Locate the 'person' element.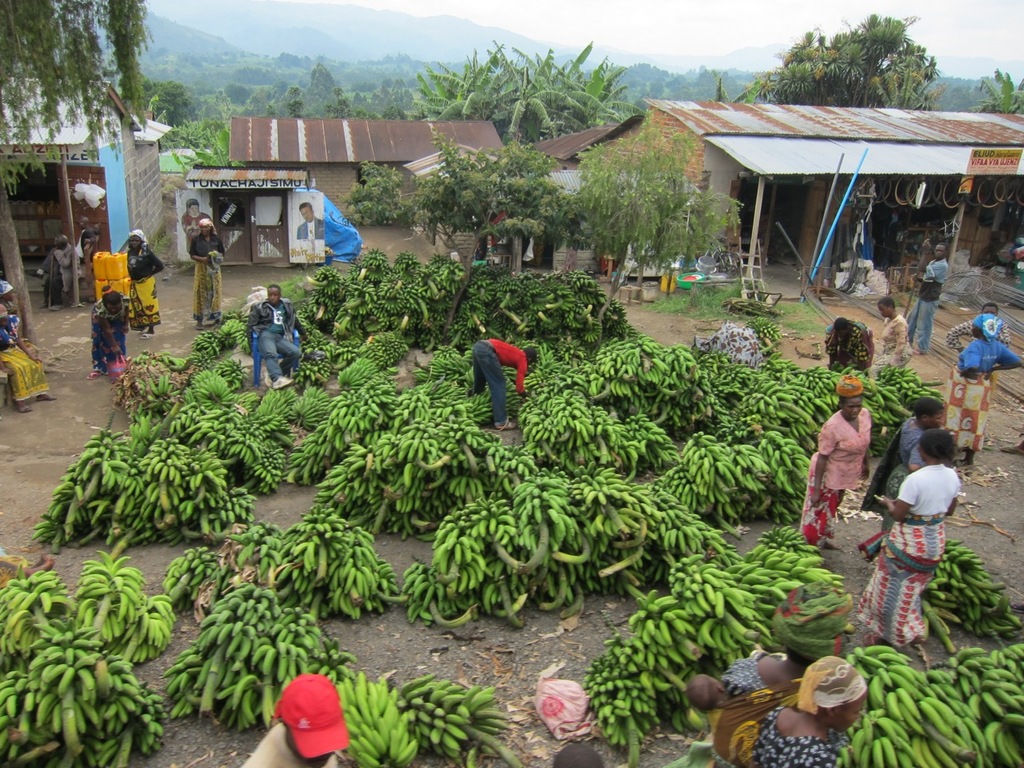
Element bbox: [x1=87, y1=286, x2=138, y2=377].
